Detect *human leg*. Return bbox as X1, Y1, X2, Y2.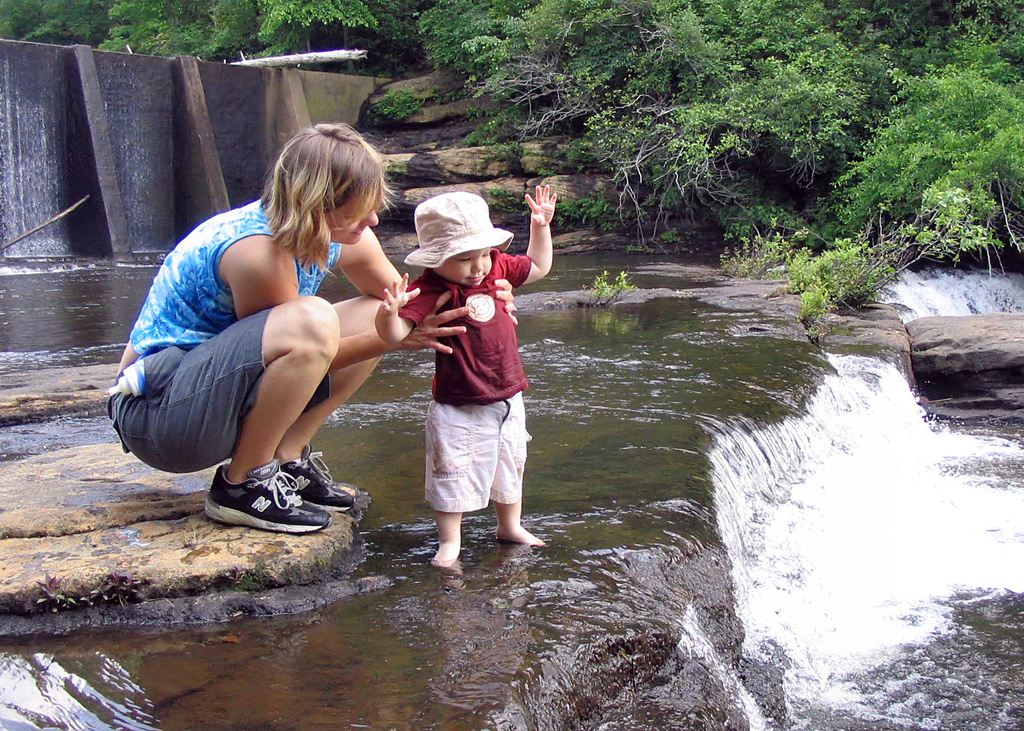
106, 292, 340, 535.
